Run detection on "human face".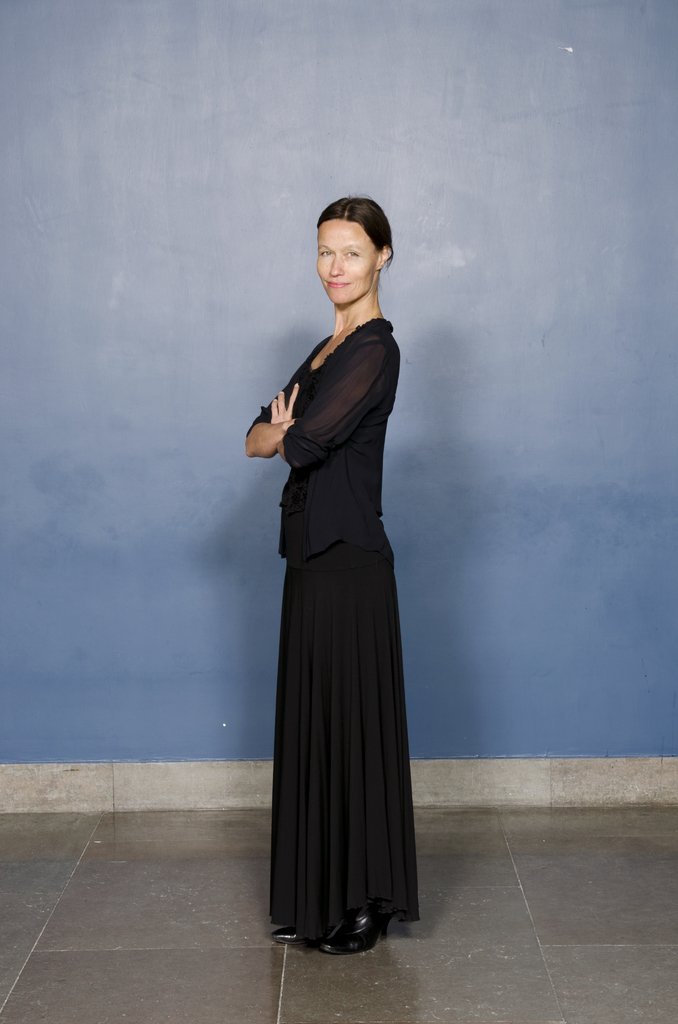
Result: 314/212/382/312.
